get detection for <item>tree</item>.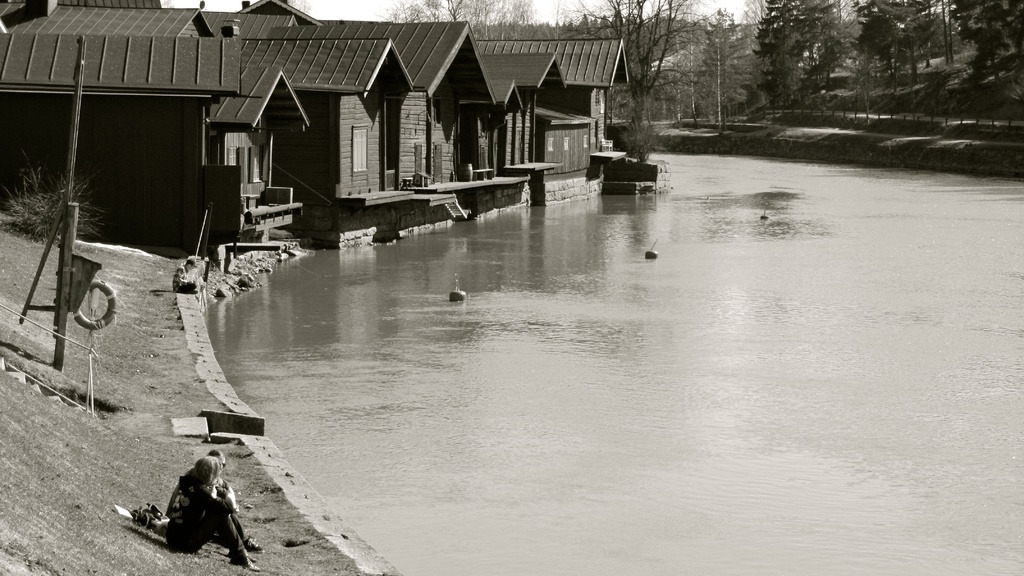
Detection: locate(727, 0, 852, 108).
